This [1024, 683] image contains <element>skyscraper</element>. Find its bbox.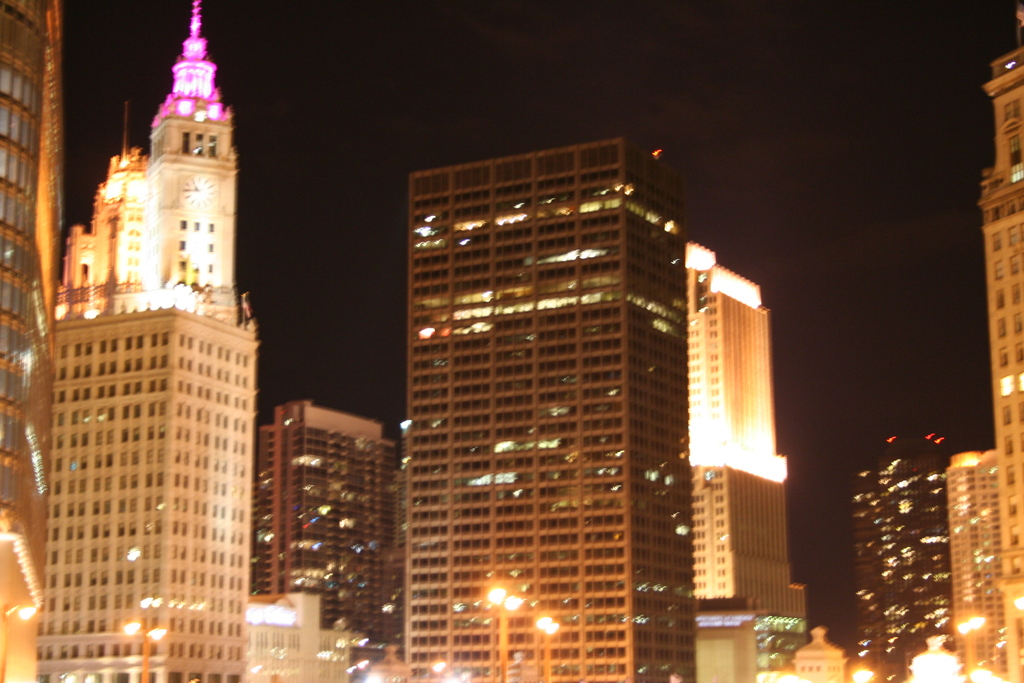
bbox=[402, 138, 698, 682].
